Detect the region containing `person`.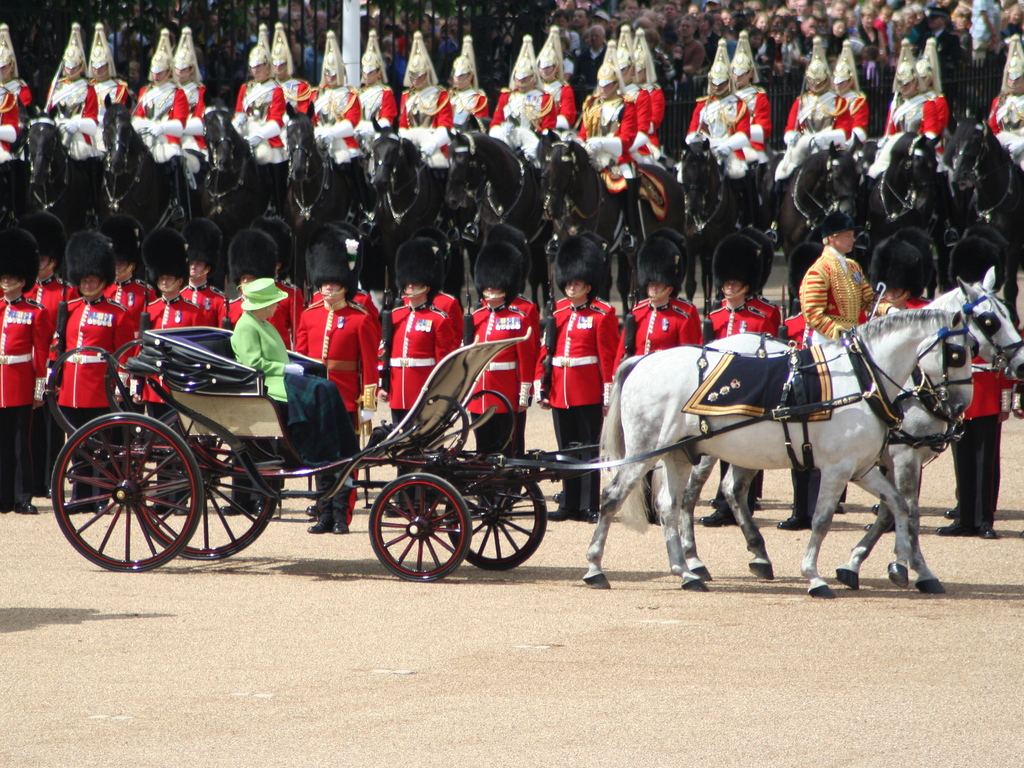
left=702, top=228, right=780, bottom=526.
